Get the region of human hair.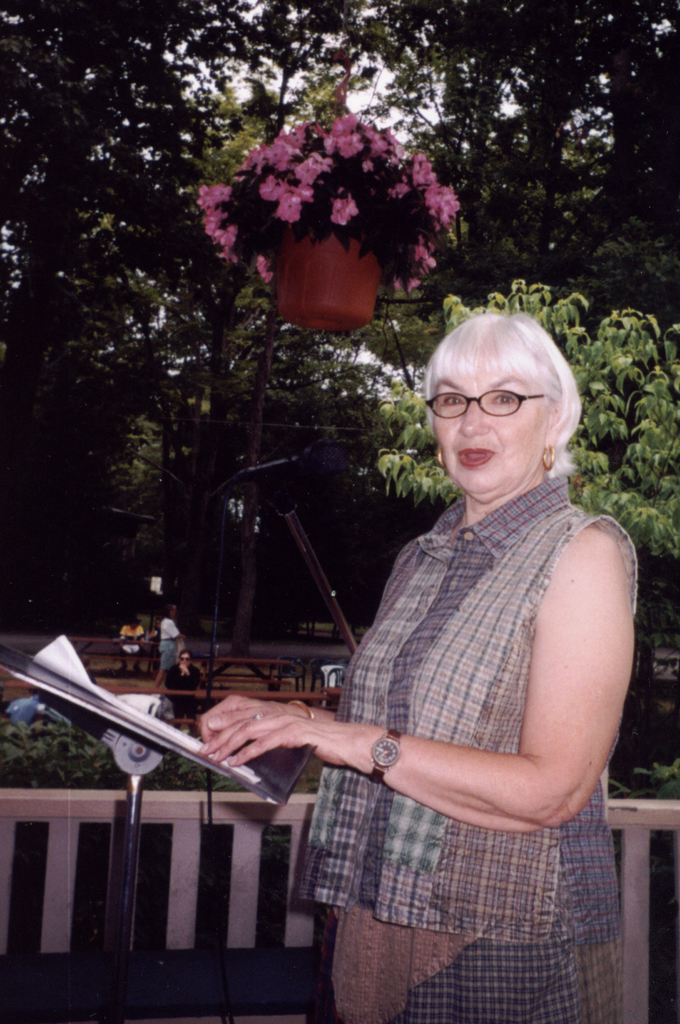
bbox=[425, 314, 579, 477].
